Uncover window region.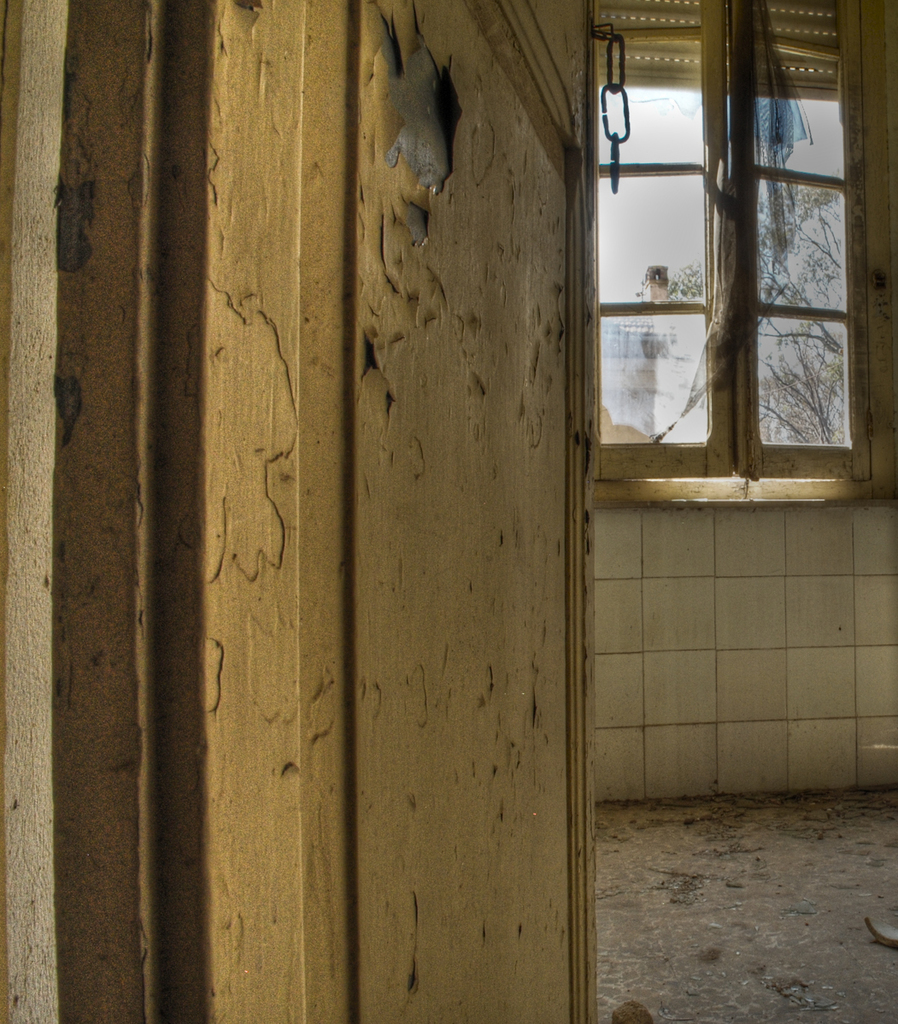
Uncovered: 593/4/870/482.
